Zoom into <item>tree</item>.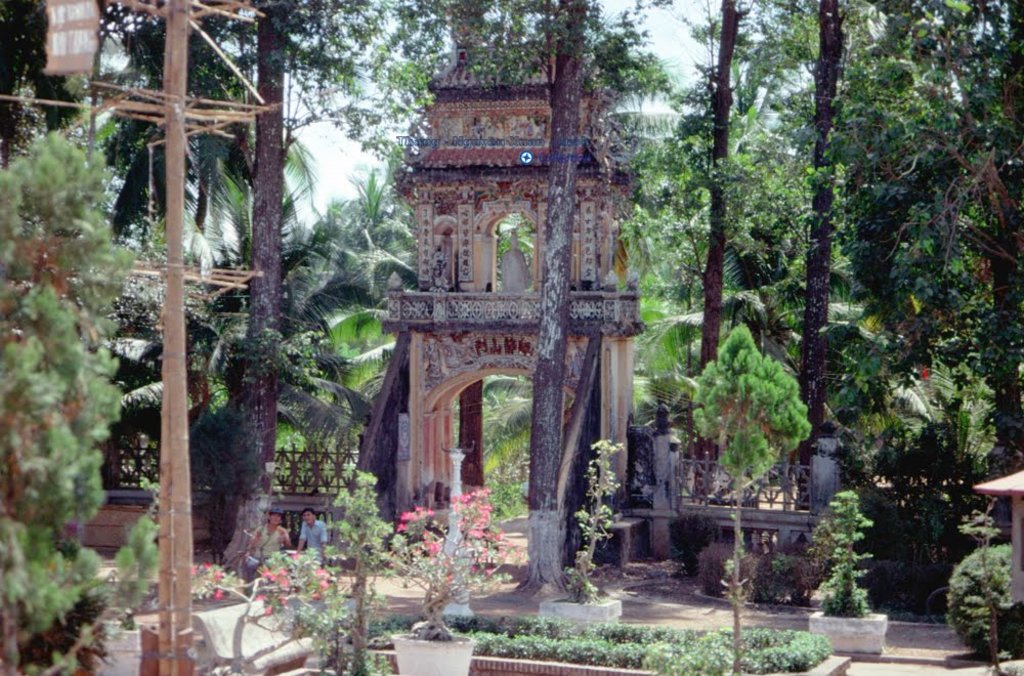
Zoom target: crop(189, 402, 267, 535).
